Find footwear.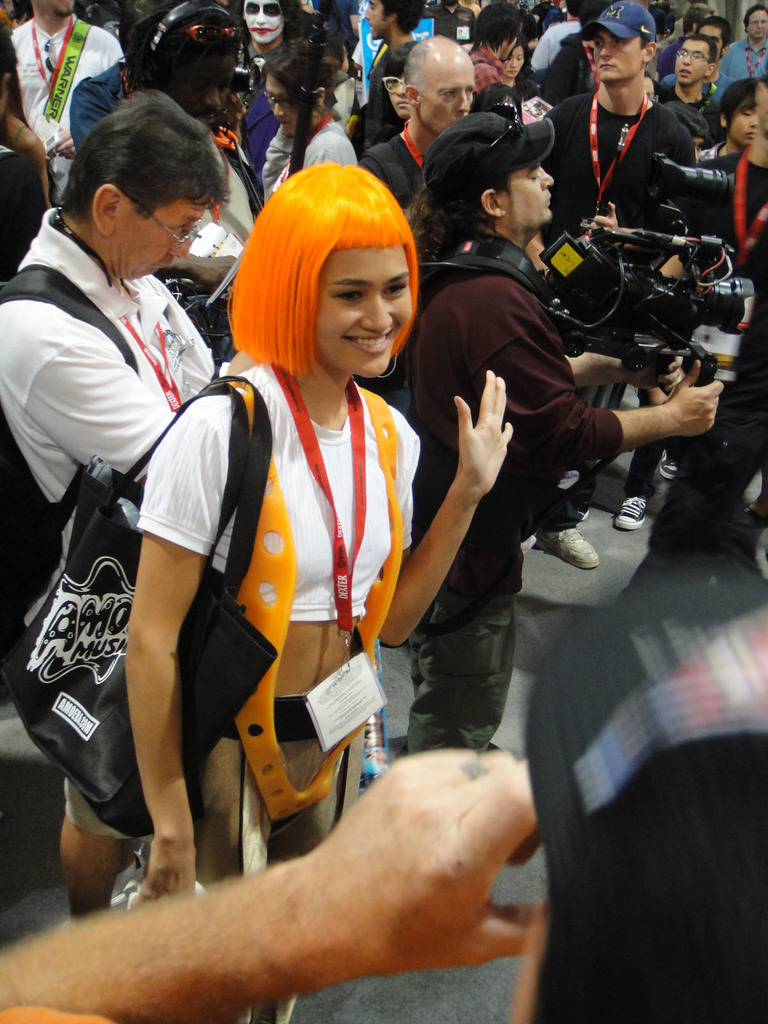
[534, 531, 601, 570].
